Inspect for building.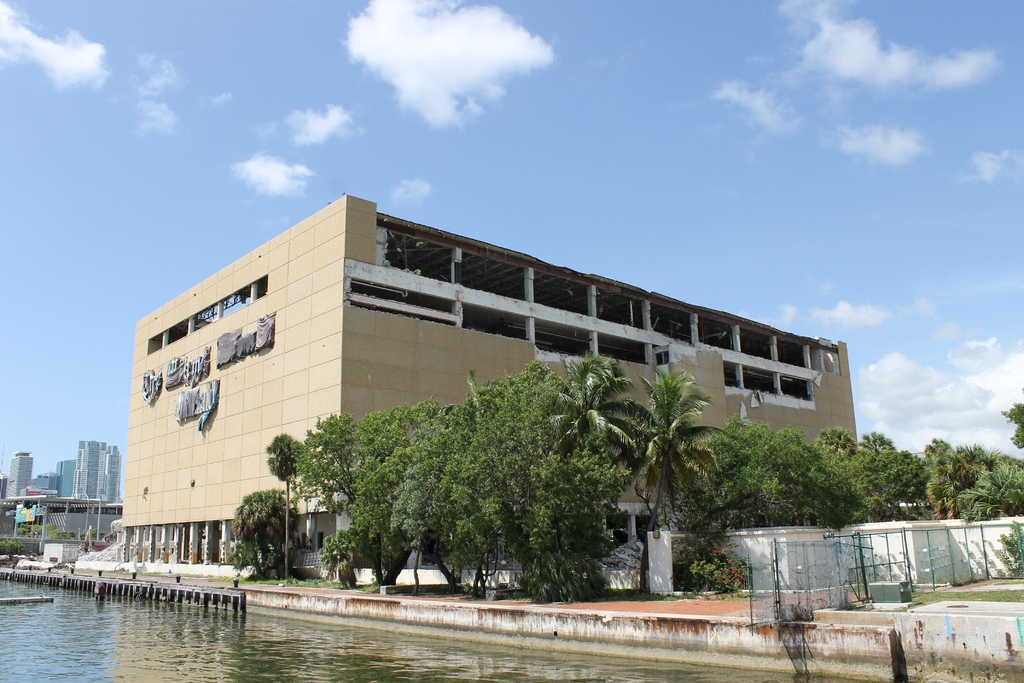
Inspection: select_region(120, 197, 859, 591).
